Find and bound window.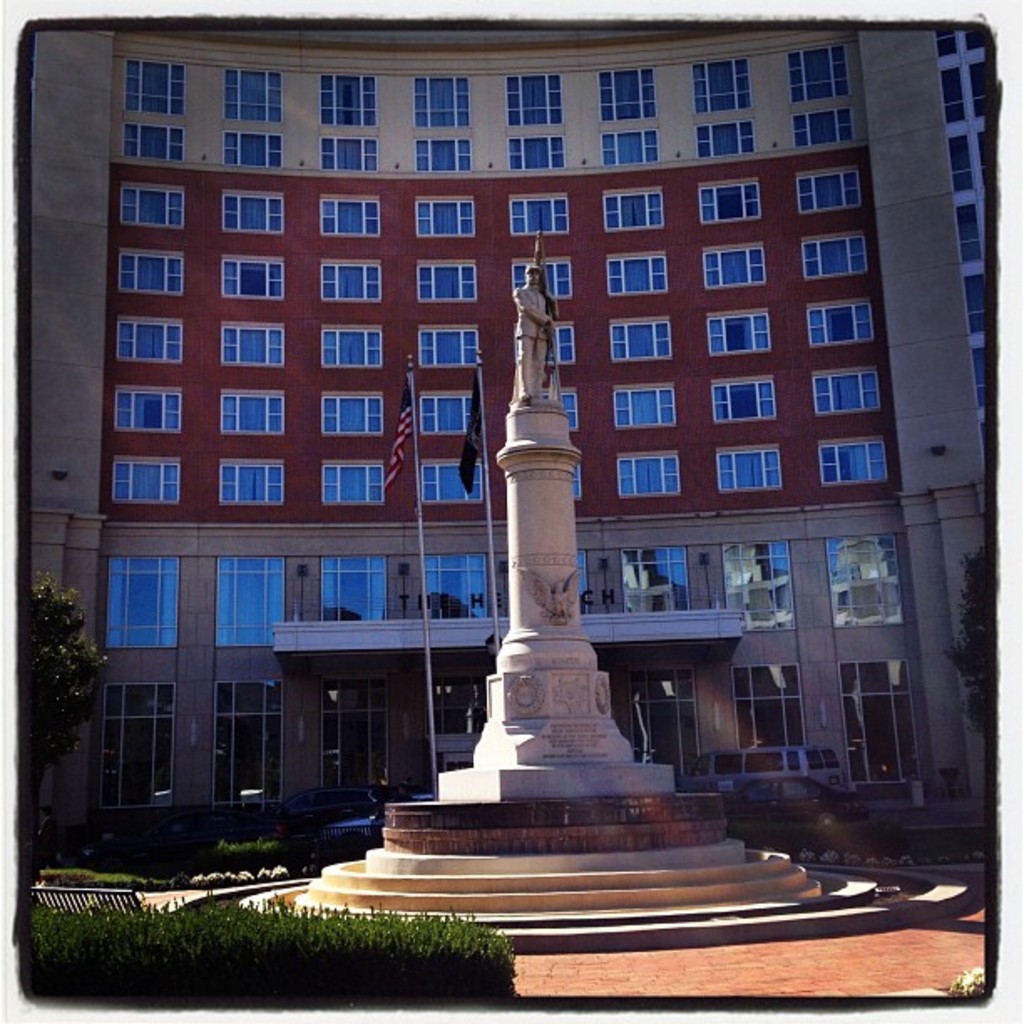
Bound: 574 447 582 500.
